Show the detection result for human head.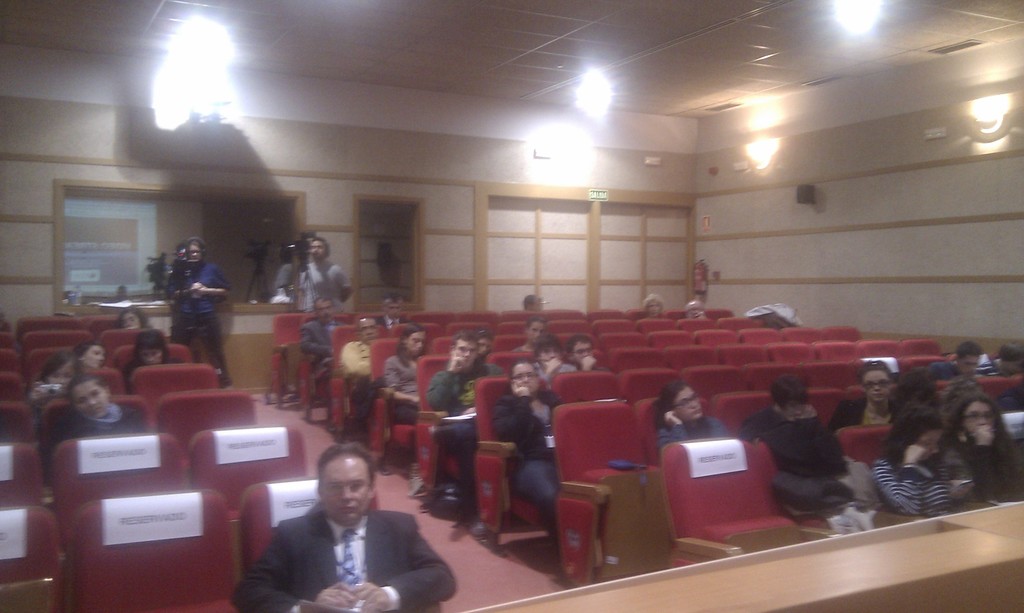
<bbox>858, 359, 892, 404</bbox>.
